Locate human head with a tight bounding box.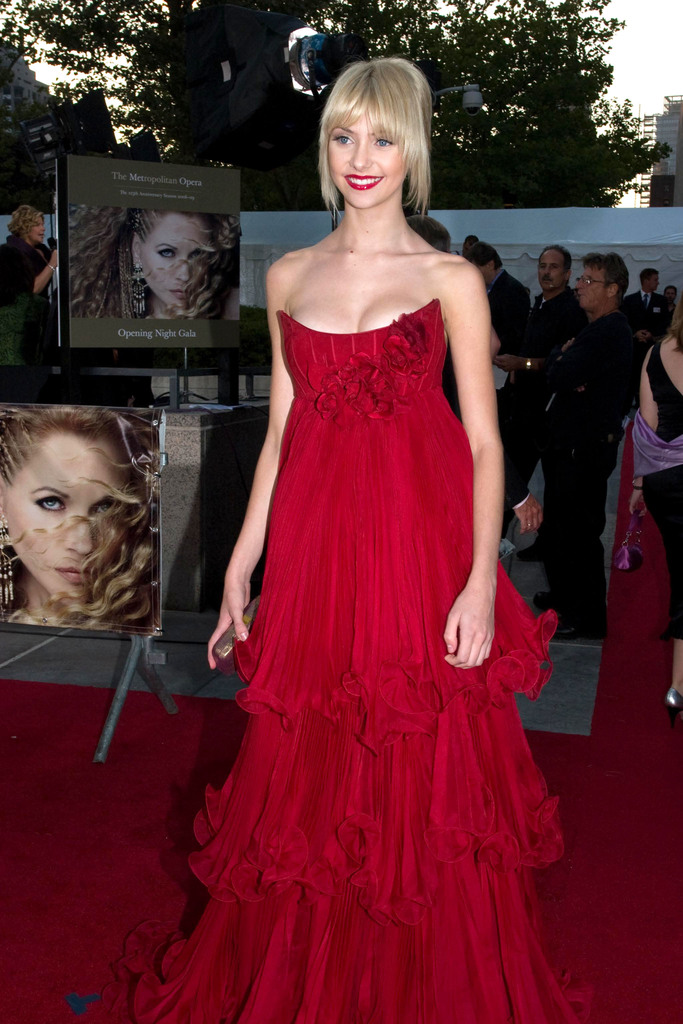
detection(311, 53, 423, 230).
